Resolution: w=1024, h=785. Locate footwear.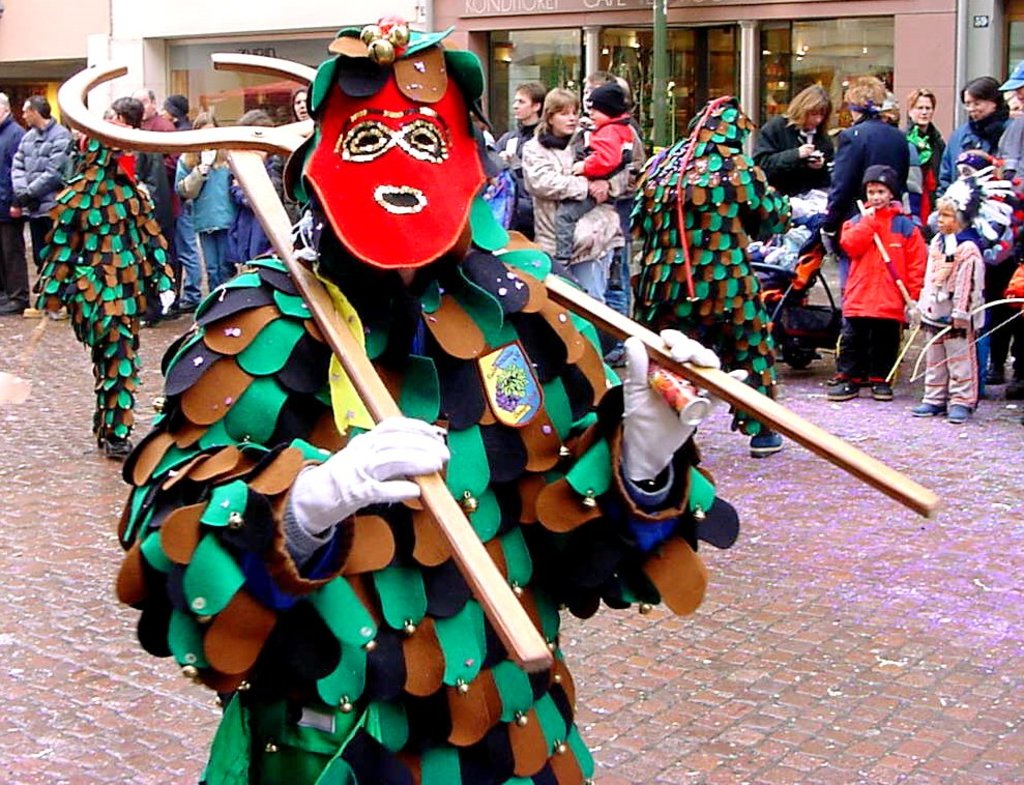
[left=824, top=380, right=864, bottom=401].
